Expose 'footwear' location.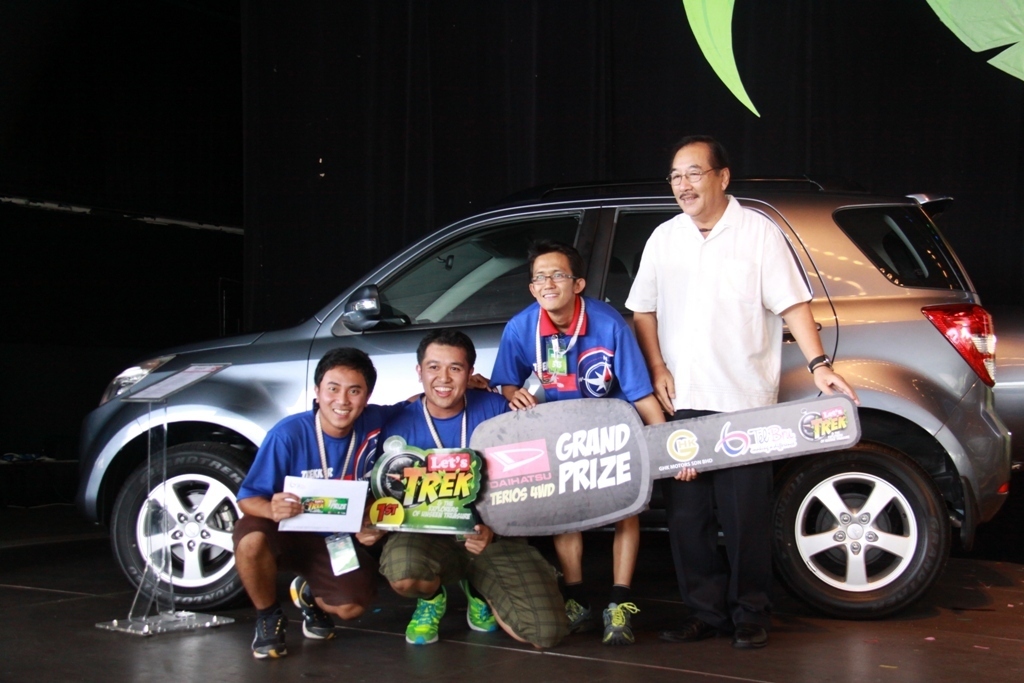
Exposed at l=235, t=602, r=306, b=664.
